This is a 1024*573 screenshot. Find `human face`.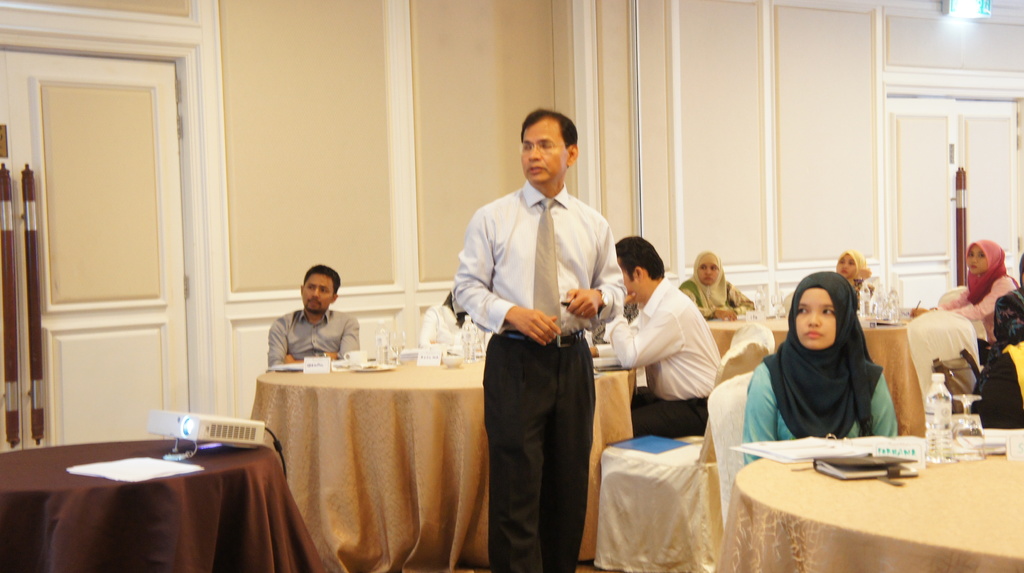
Bounding box: pyautogui.locateOnScreen(963, 240, 984, 275).
